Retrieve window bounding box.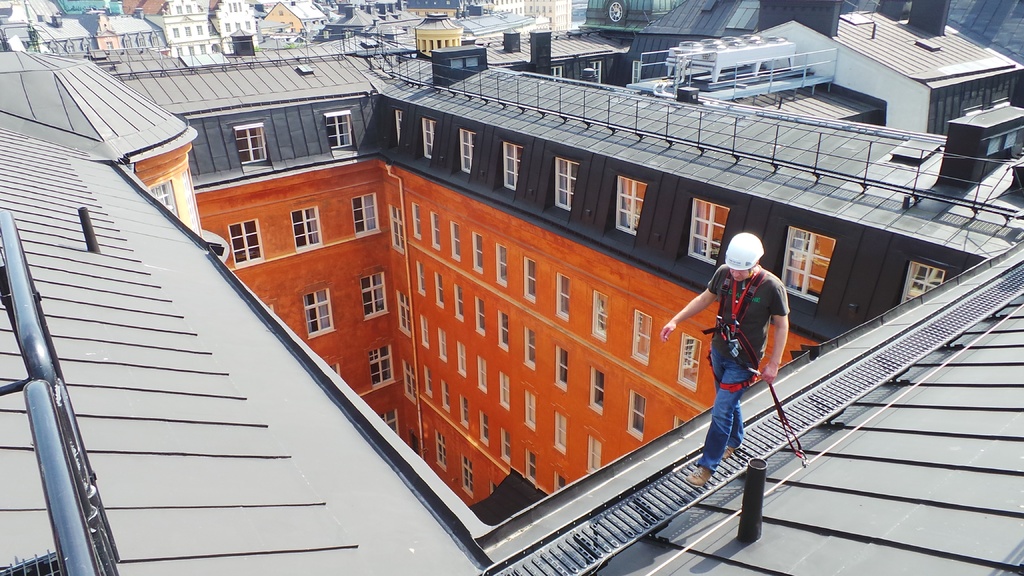
Bounding box: region(418, 111, 444, 159).
